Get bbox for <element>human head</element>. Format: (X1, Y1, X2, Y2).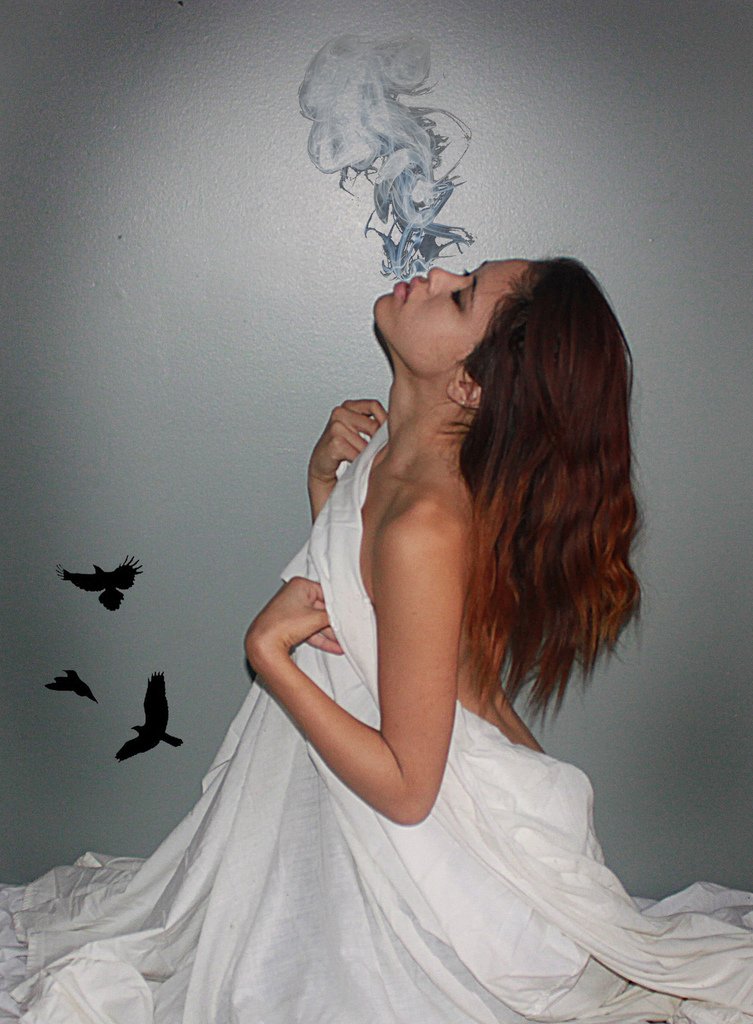
(362, 240, 560, 369).
